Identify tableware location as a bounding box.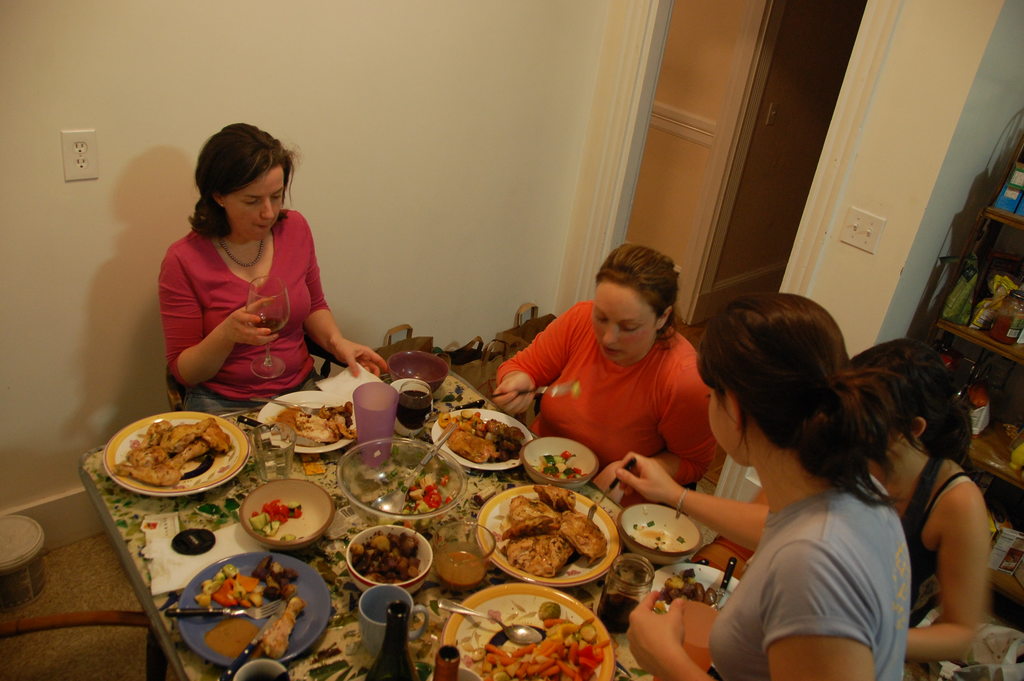
rect(350, 375, 397, 464).
